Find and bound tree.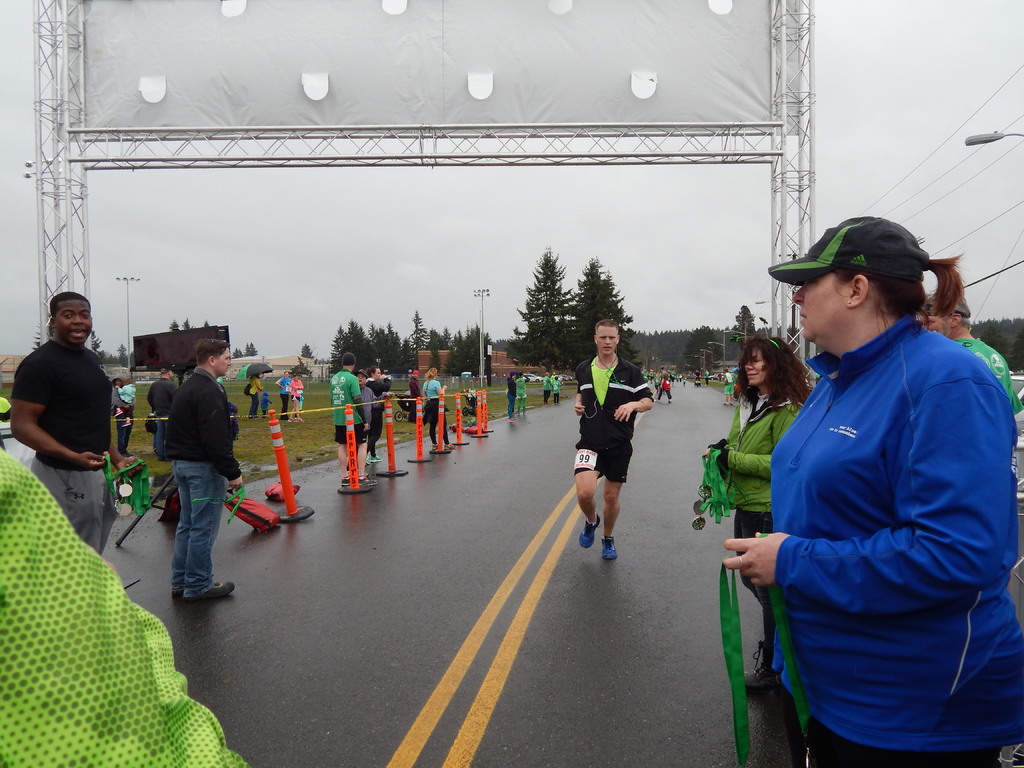
Bound: (left=358, top=324, right=368, bottom=373).
